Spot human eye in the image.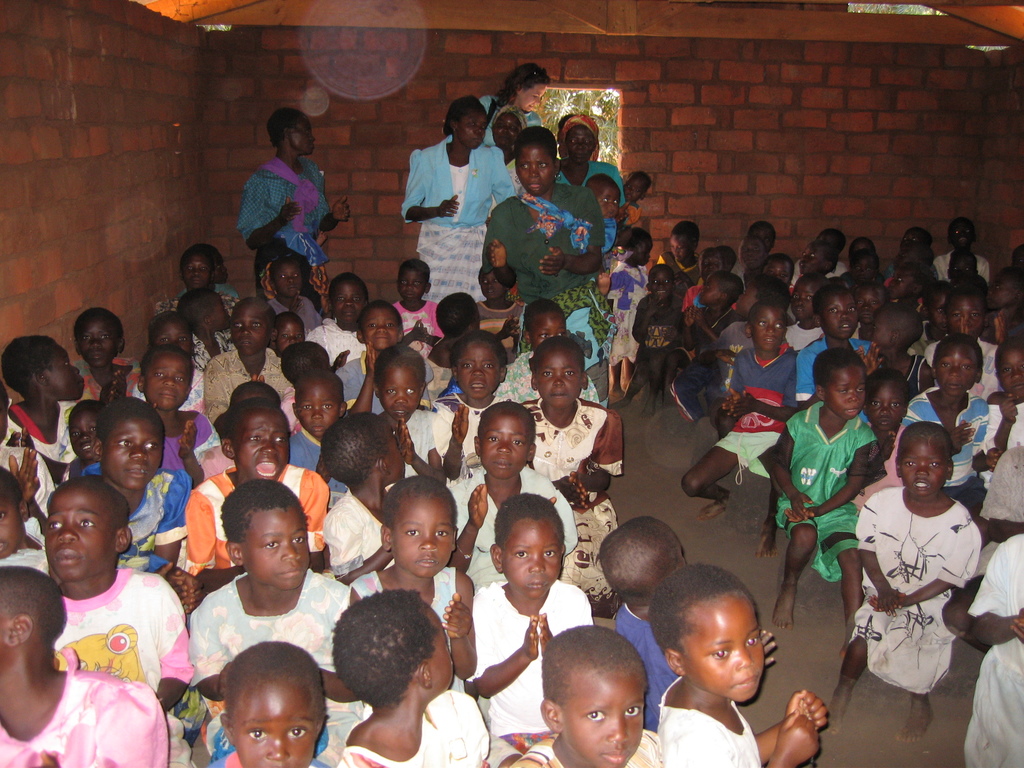
human eye found at bbox(69, 429, 82, 438).
